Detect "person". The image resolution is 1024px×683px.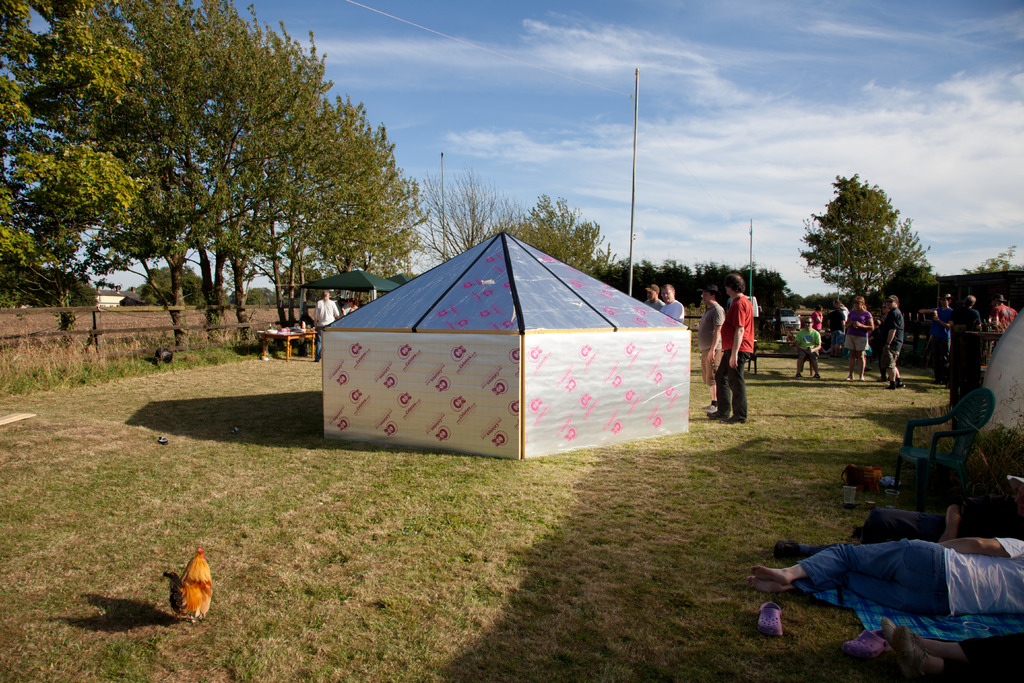
[left=811, top=308, right=826, bottom=336].
